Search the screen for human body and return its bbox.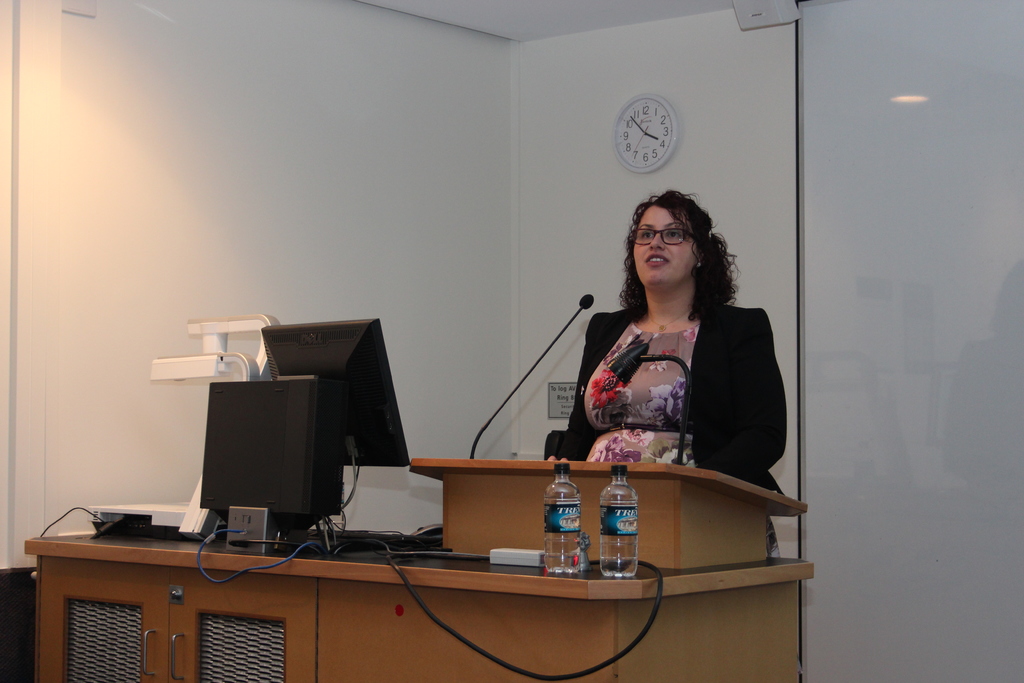
Found: bbox=[544, 228, 760, 486].
